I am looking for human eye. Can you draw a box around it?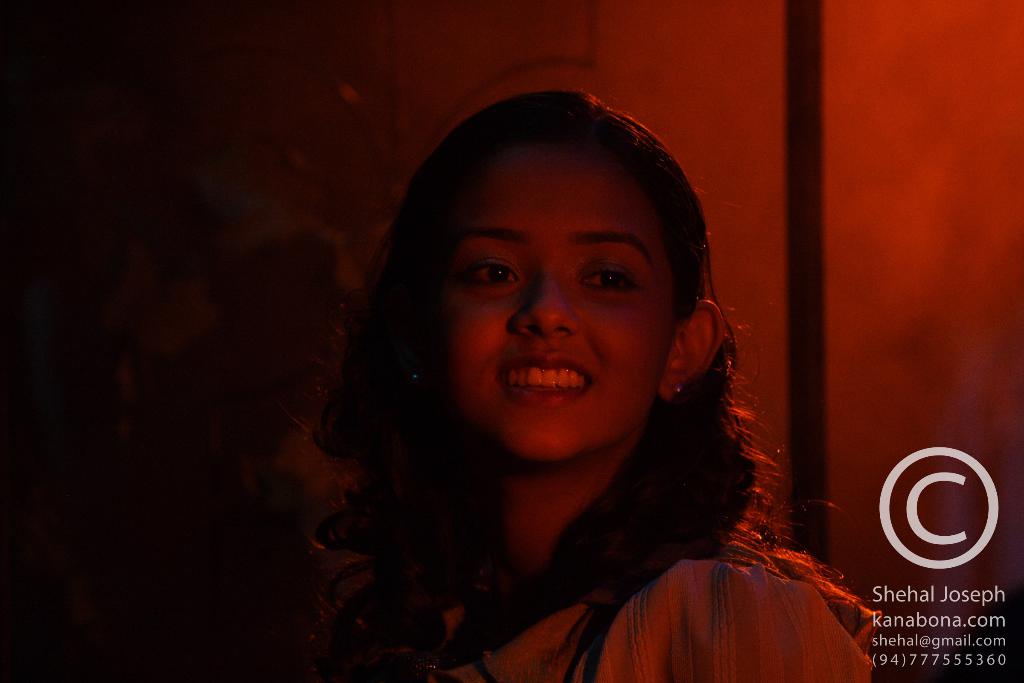
Sure, the bounding box is [575,258,642,300].
